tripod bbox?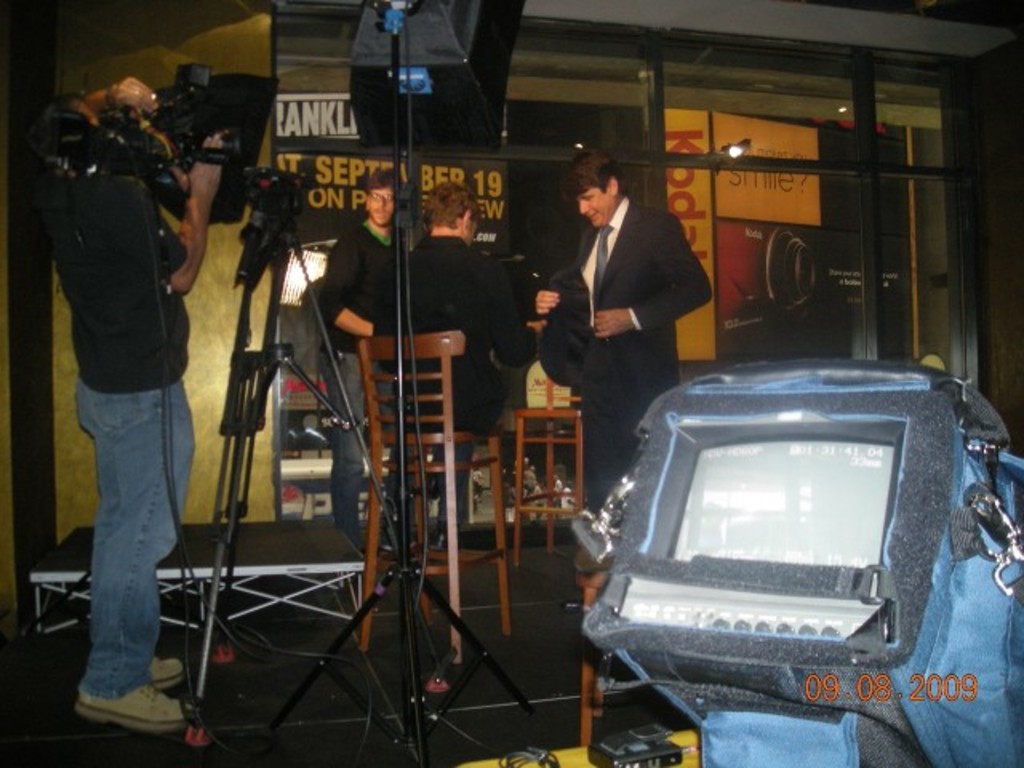
region(270, 174, 542, 766)
